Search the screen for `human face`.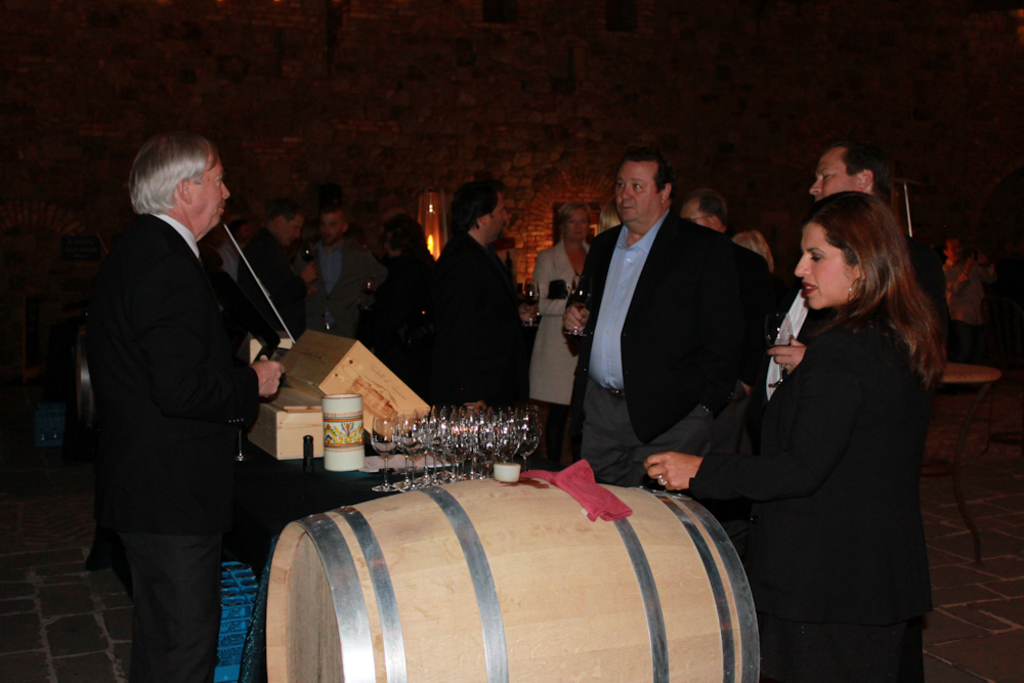
Found at detection(493, 191, 509, 240).
